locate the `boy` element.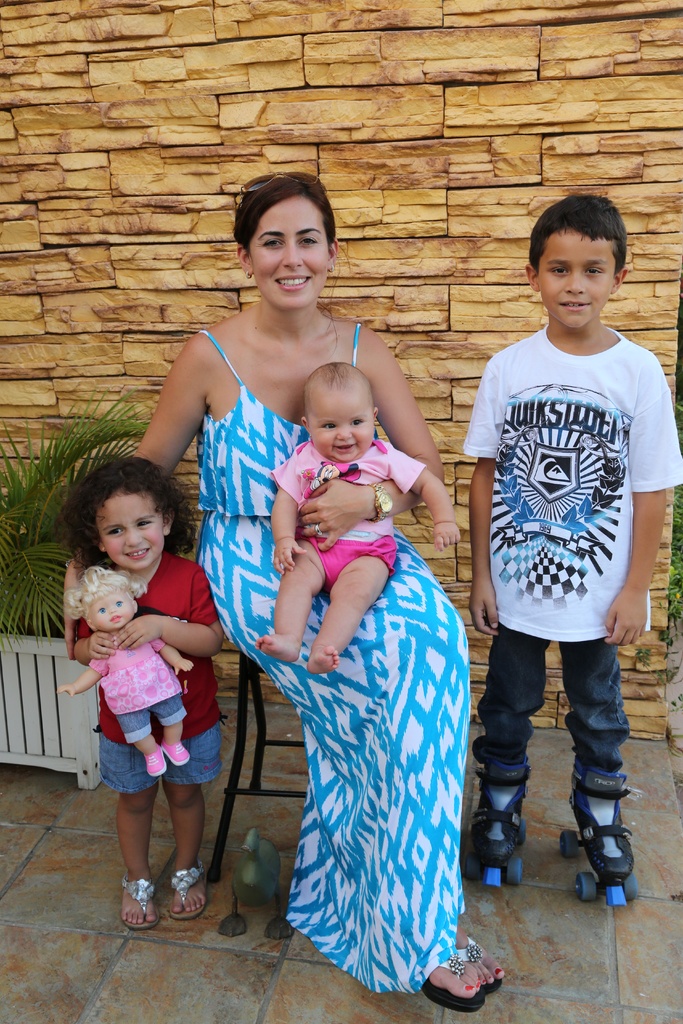
Element bbox: pyautogui.locateOnScreen(454, 211, 670, 889).
